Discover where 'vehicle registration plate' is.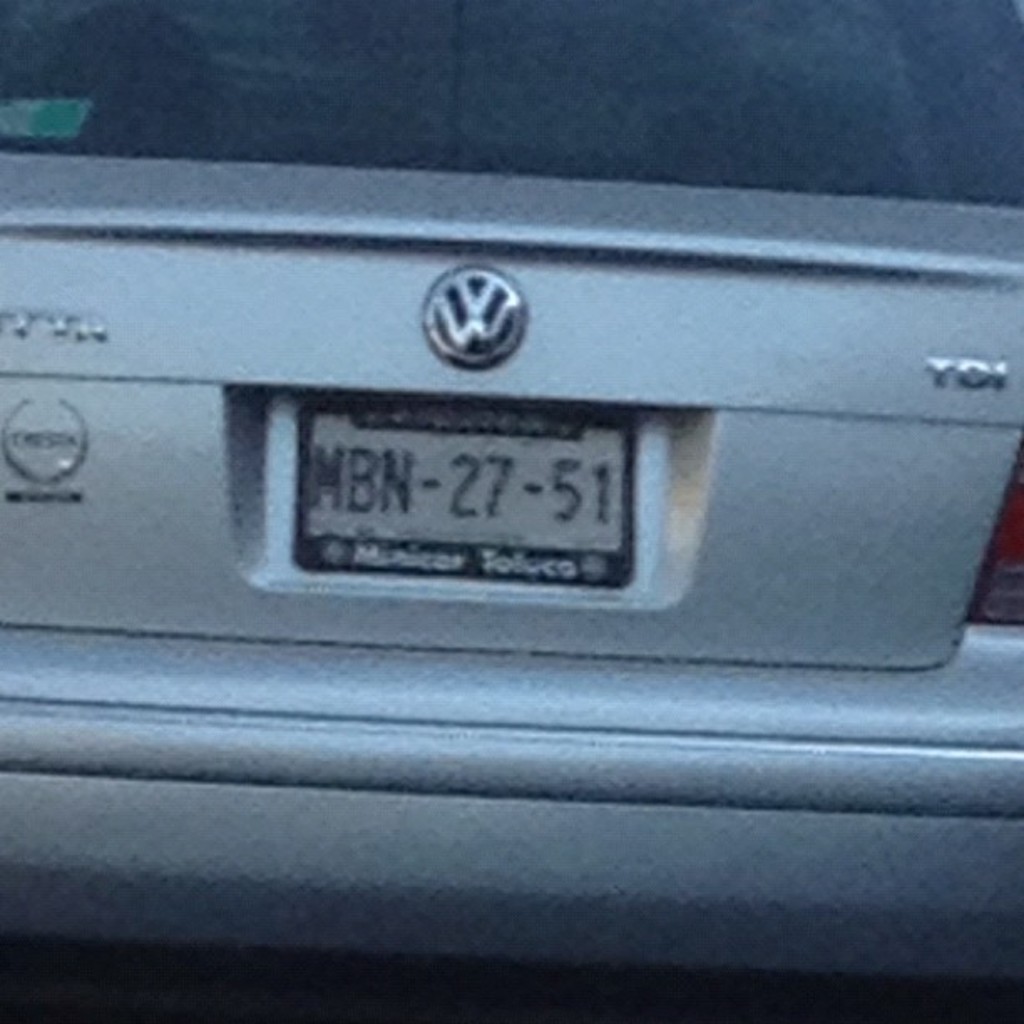
Discovered at <box>294,392,634,589</box>.
